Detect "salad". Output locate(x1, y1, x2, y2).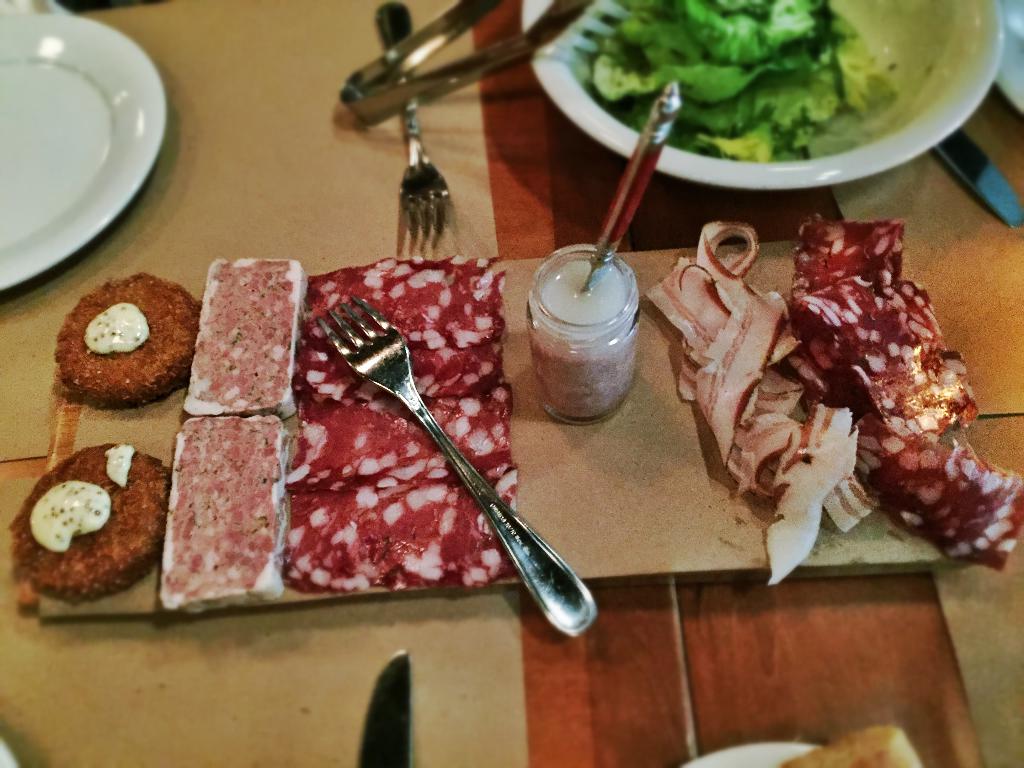
locate(564, 0, 902, 164).
